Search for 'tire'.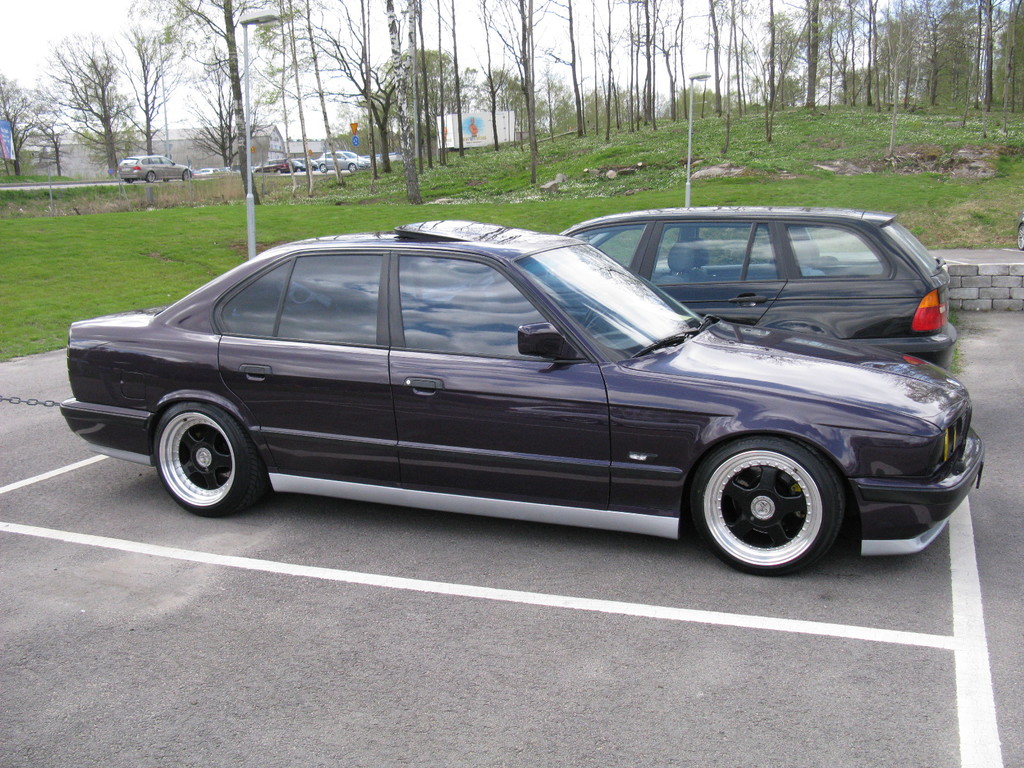
Found at [left=690, top=435, right=846, bottom=581].
